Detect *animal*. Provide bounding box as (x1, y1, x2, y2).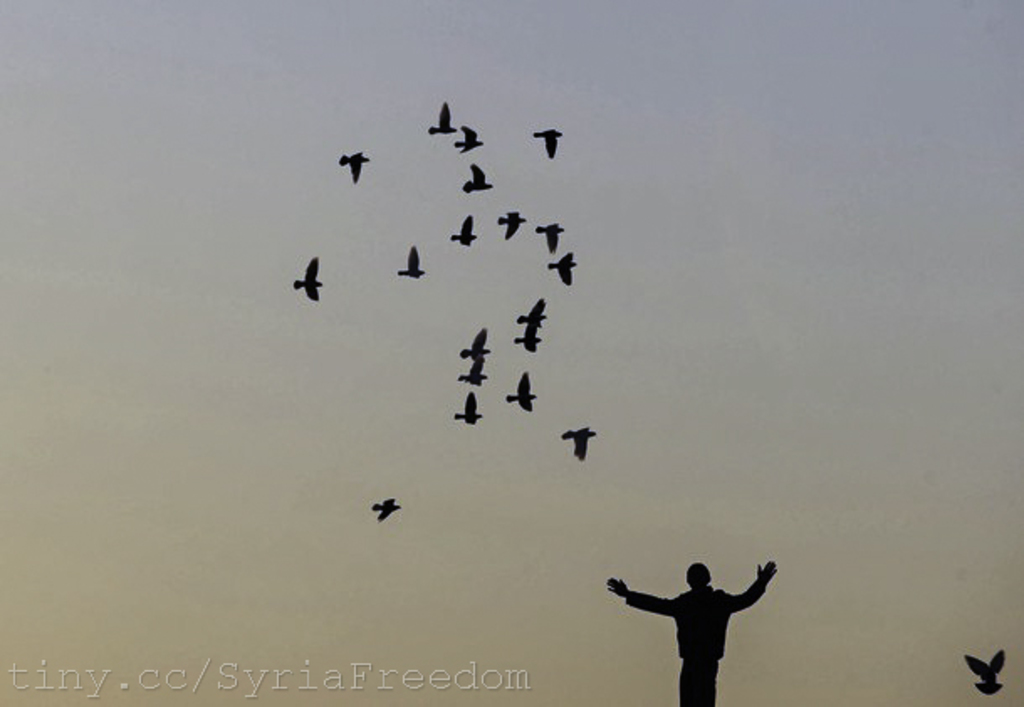
(453, 388, 492, 430).
